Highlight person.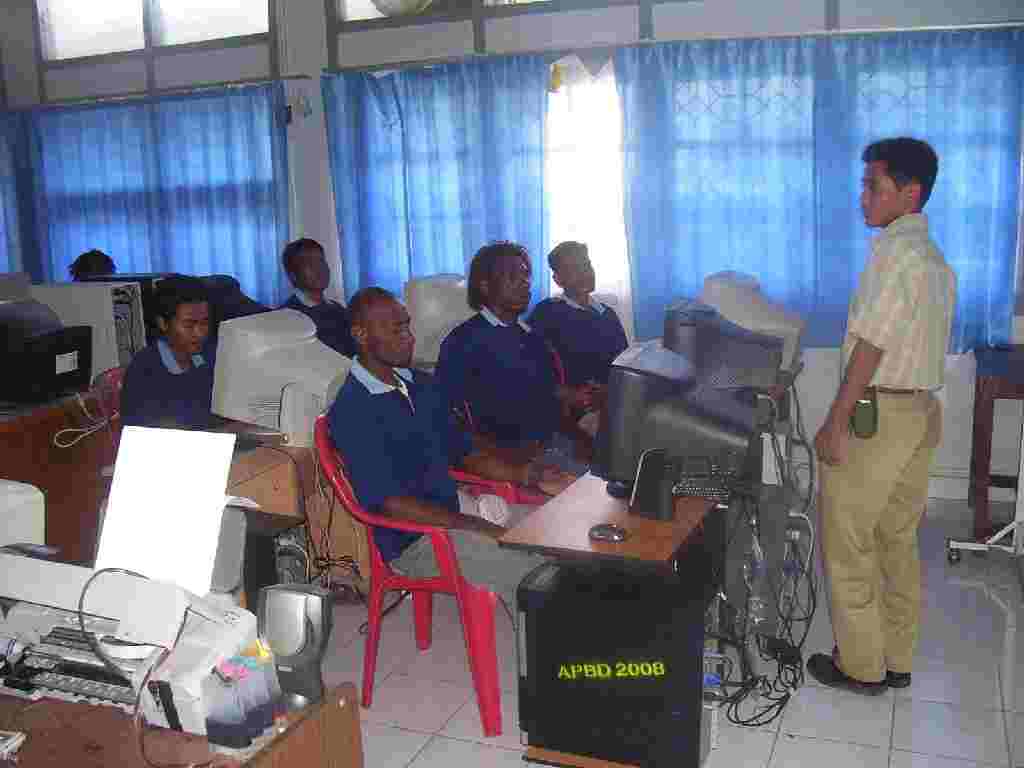
Highlighted region: pyautogui.locateOnScreen(522, 233, 632, 434).
